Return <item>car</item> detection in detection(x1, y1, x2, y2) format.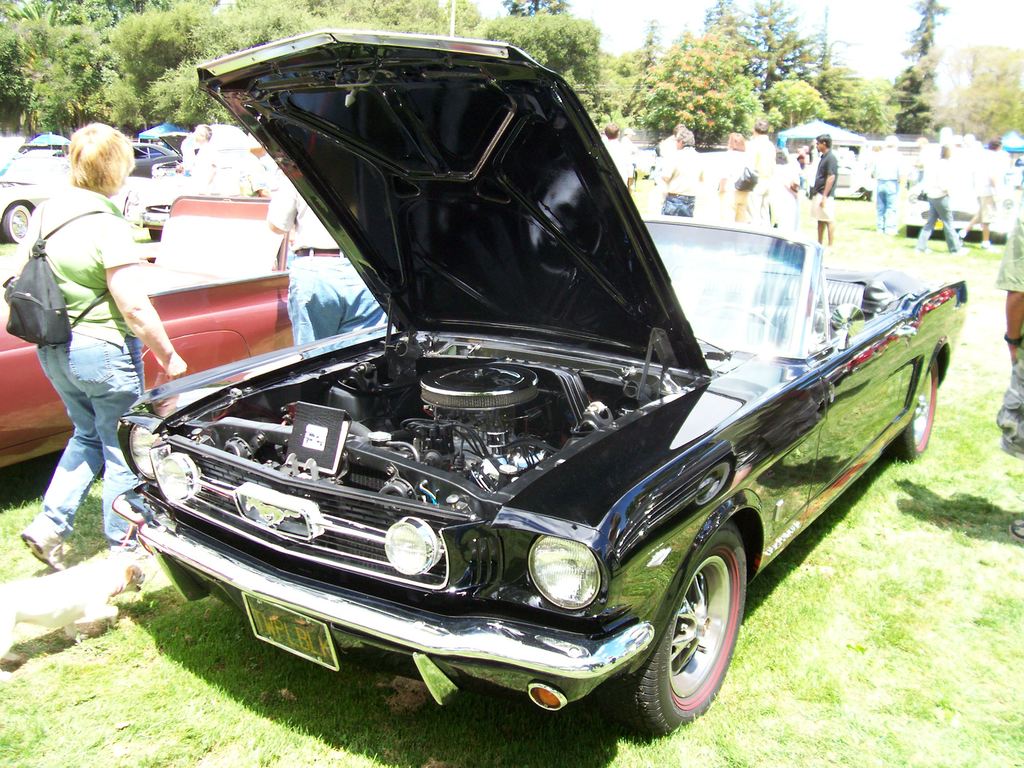
detection(0, 150, 68, 249).
